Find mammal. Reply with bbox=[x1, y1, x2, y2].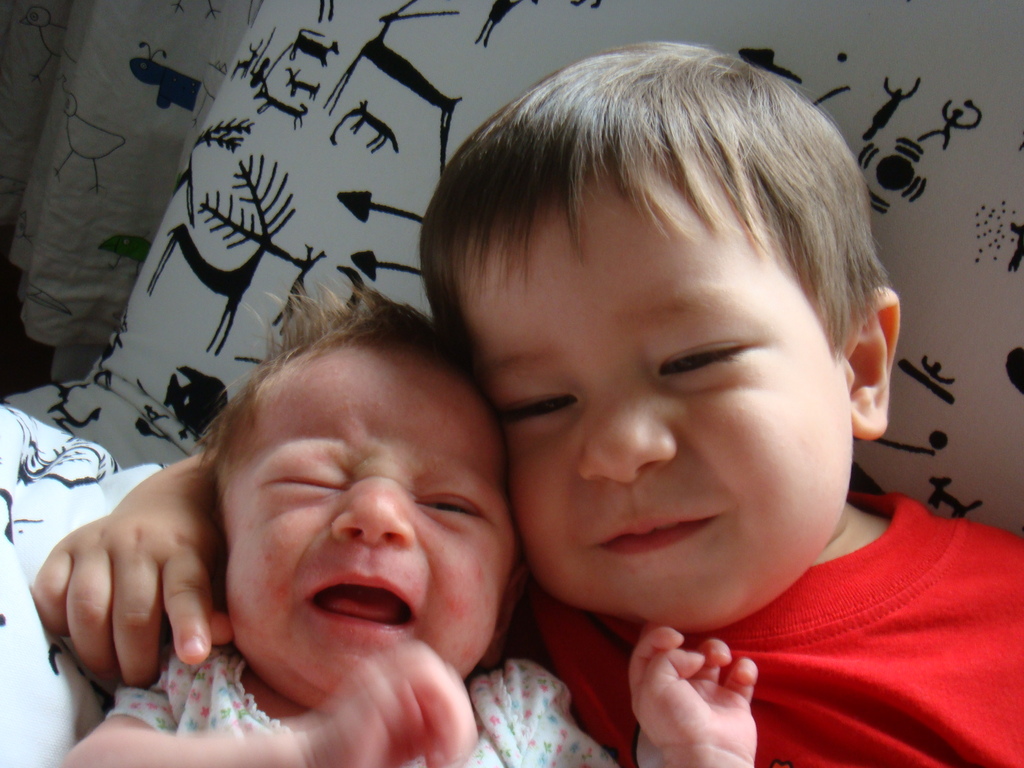
bbox=[20, 29, 1023, 767].
